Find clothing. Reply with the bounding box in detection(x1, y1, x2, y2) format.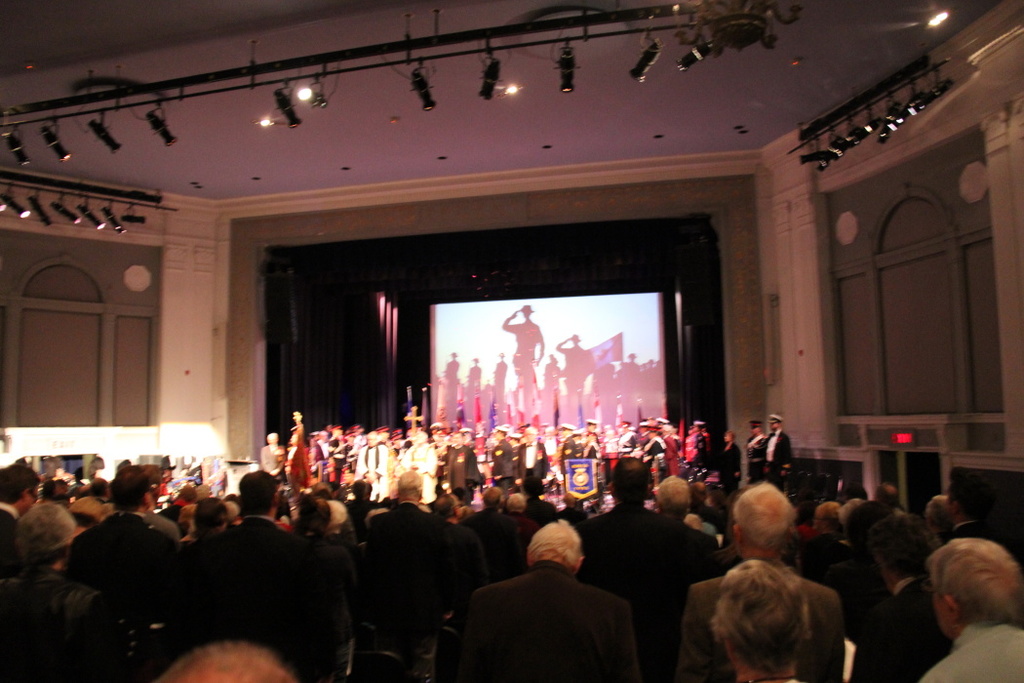
detection(717, 439, 743, 479).
